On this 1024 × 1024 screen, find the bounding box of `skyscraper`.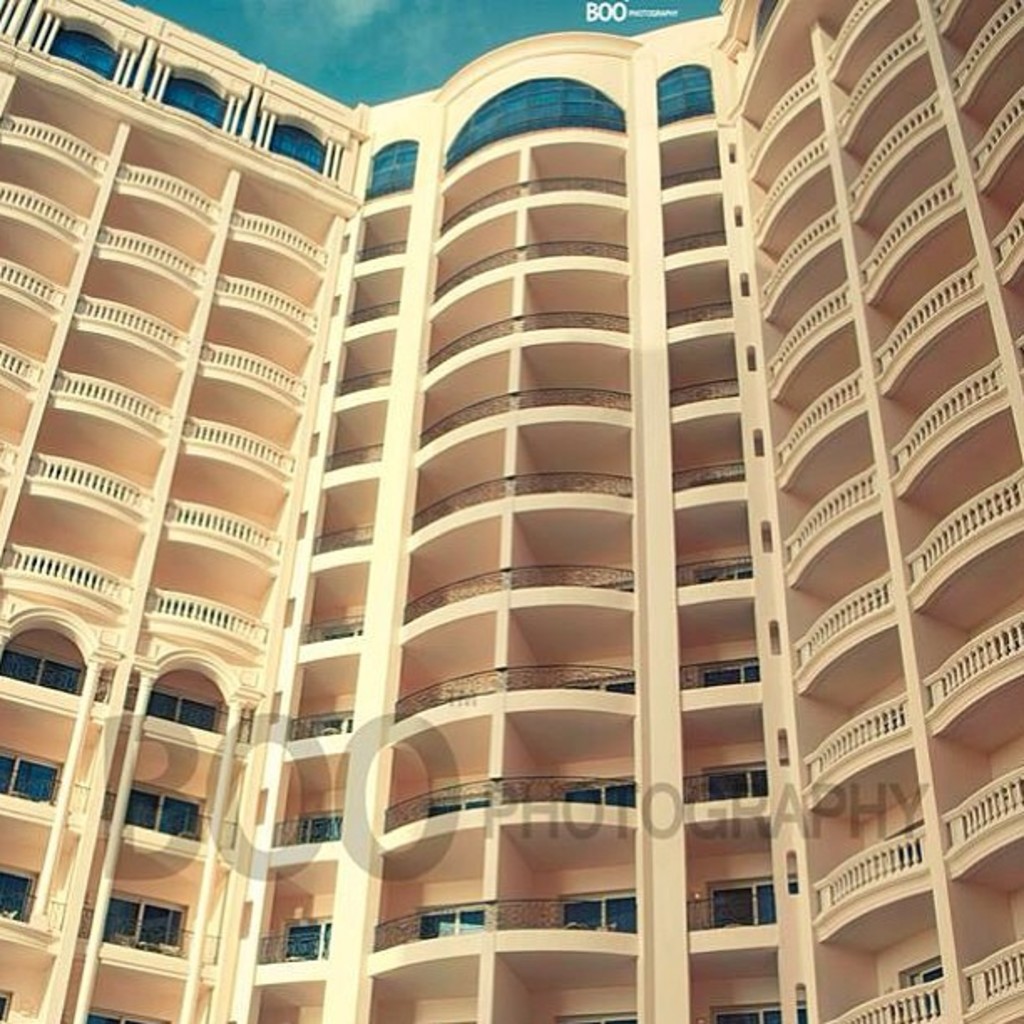
Bounding box: bbox(0, 0, 1016, 1023).
